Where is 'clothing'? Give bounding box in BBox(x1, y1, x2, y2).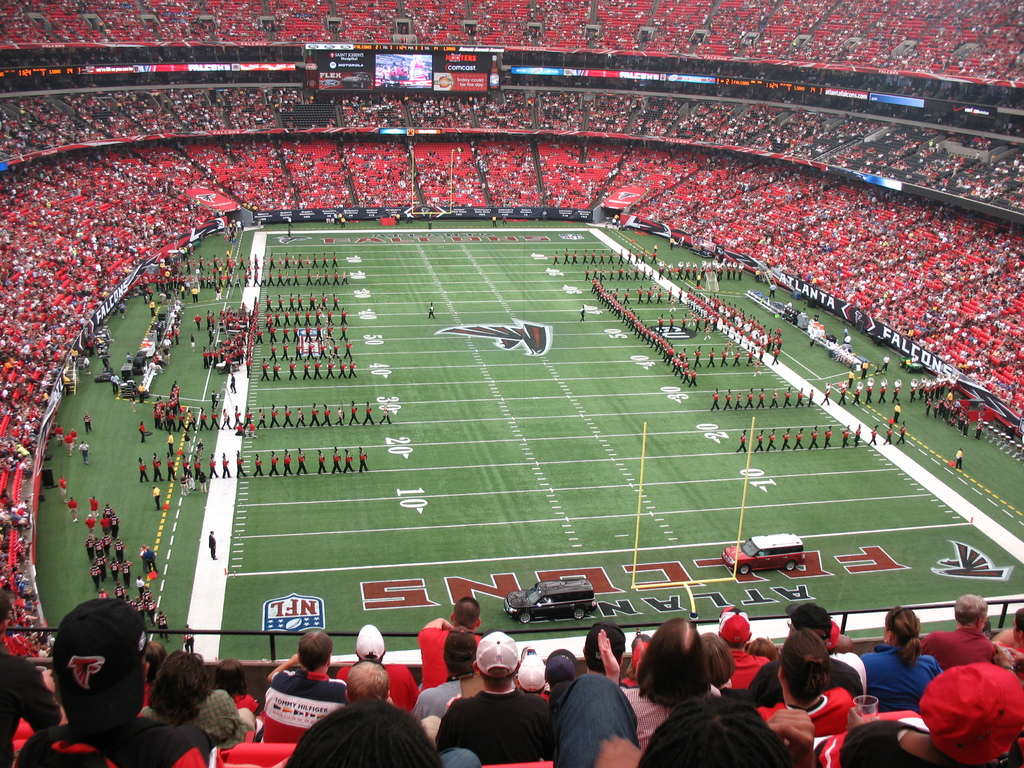
BBox(412, 673, 467, 722).
